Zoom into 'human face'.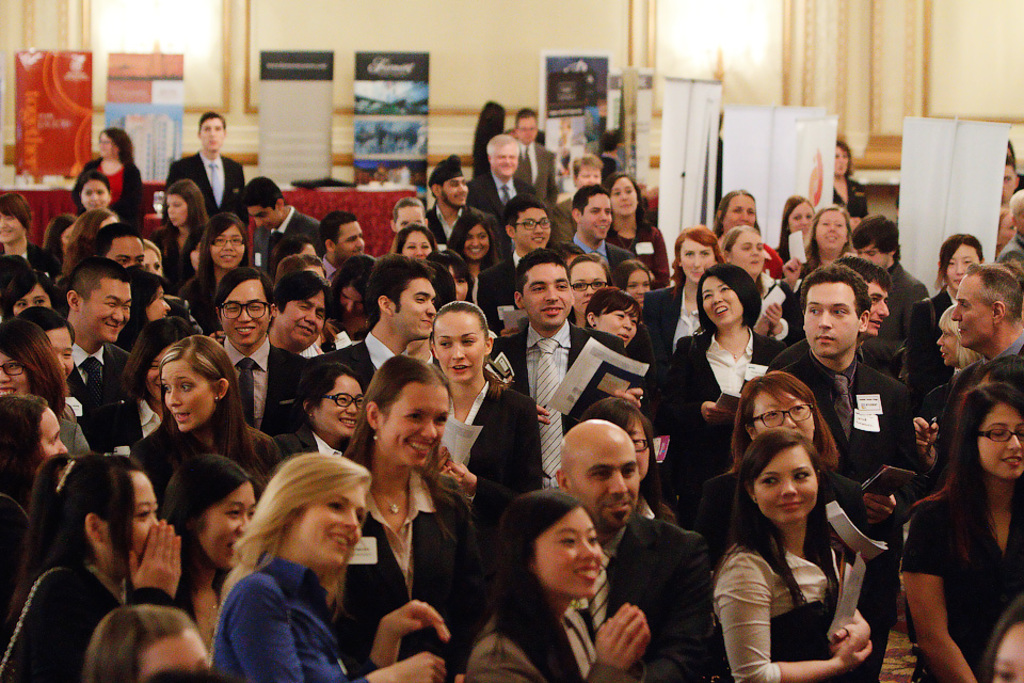
Zoom target: (left=869, top=283, right=891, bottom=336).
